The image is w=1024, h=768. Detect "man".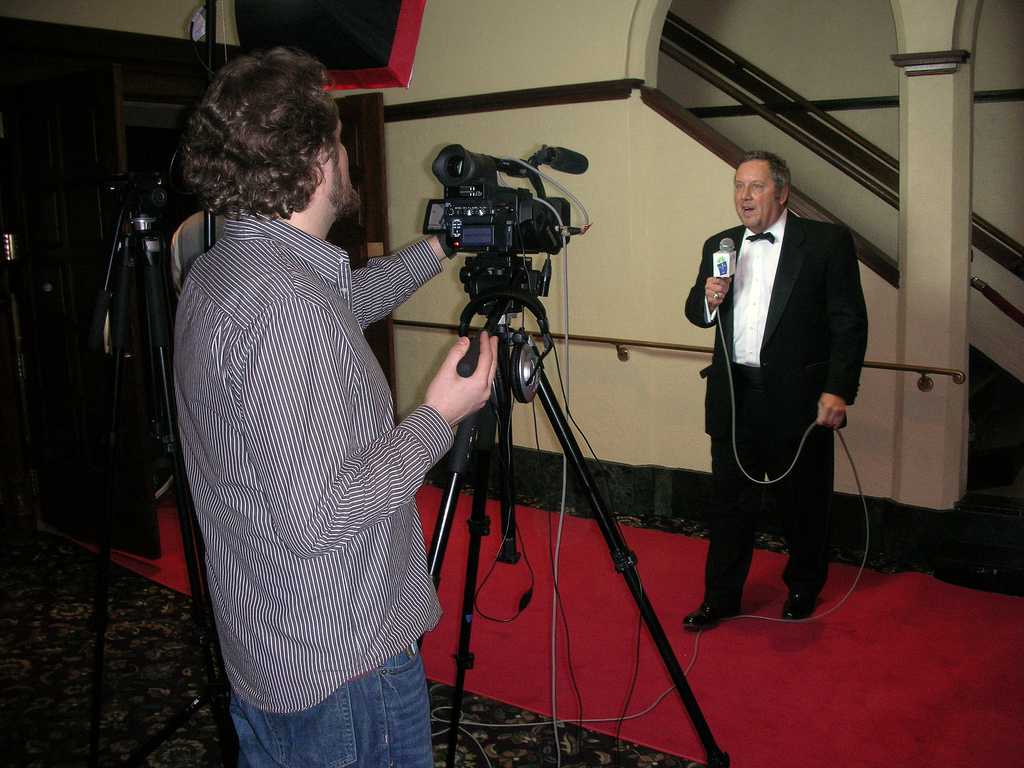
Detection: 173,46,499,767.
